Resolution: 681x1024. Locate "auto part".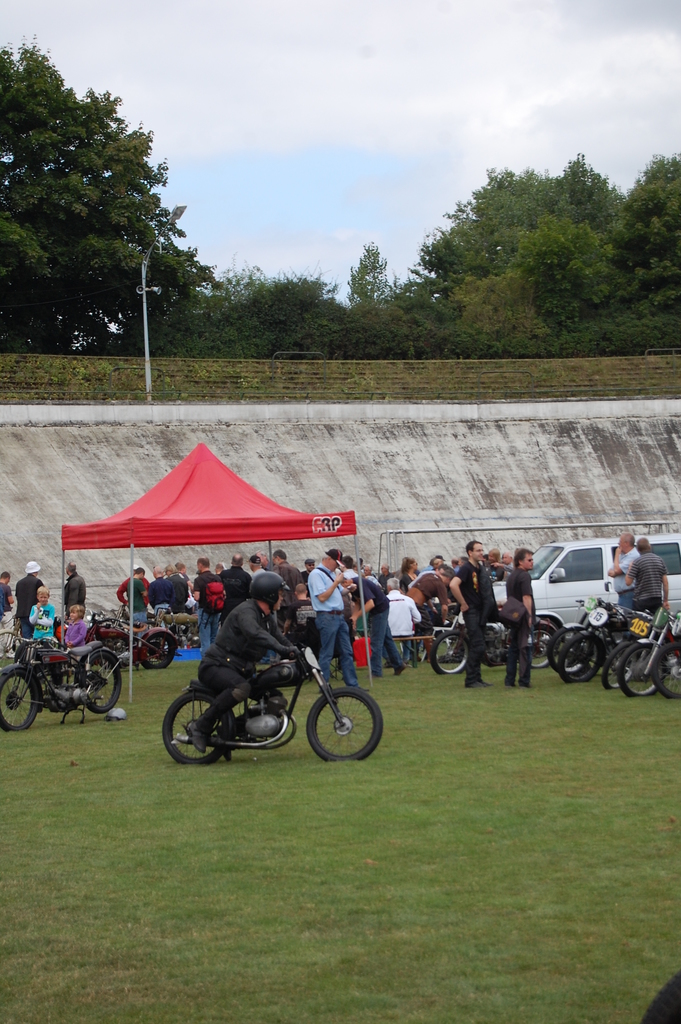
box=[651, 639, 680, 698].
